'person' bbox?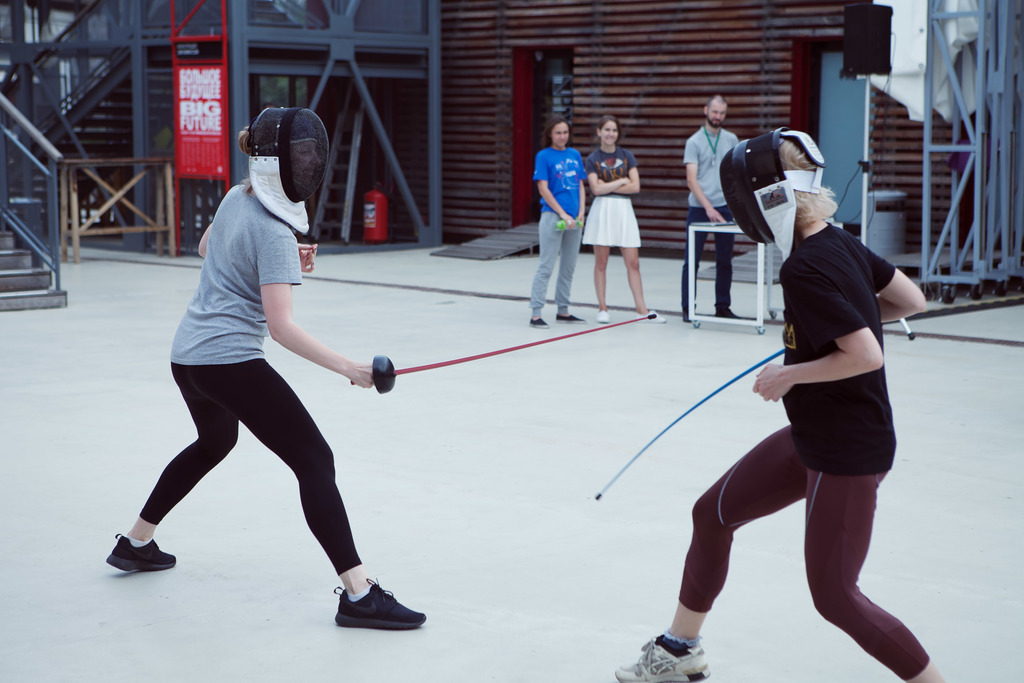
<box>586,119,676,335</box>
